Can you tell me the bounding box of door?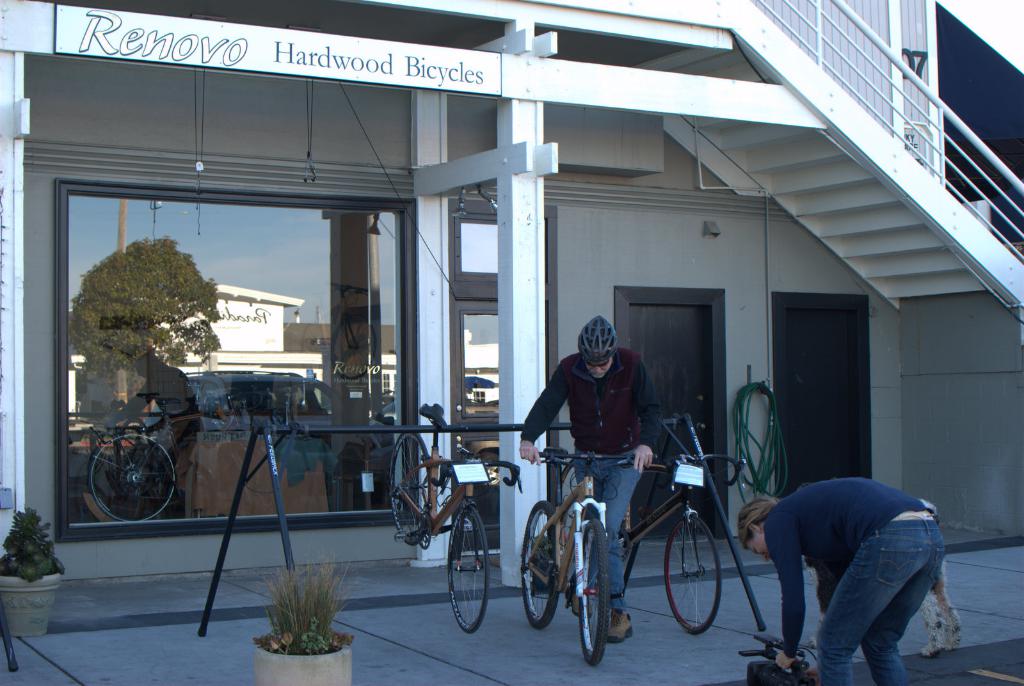
region(630, 306, 708, 545).
